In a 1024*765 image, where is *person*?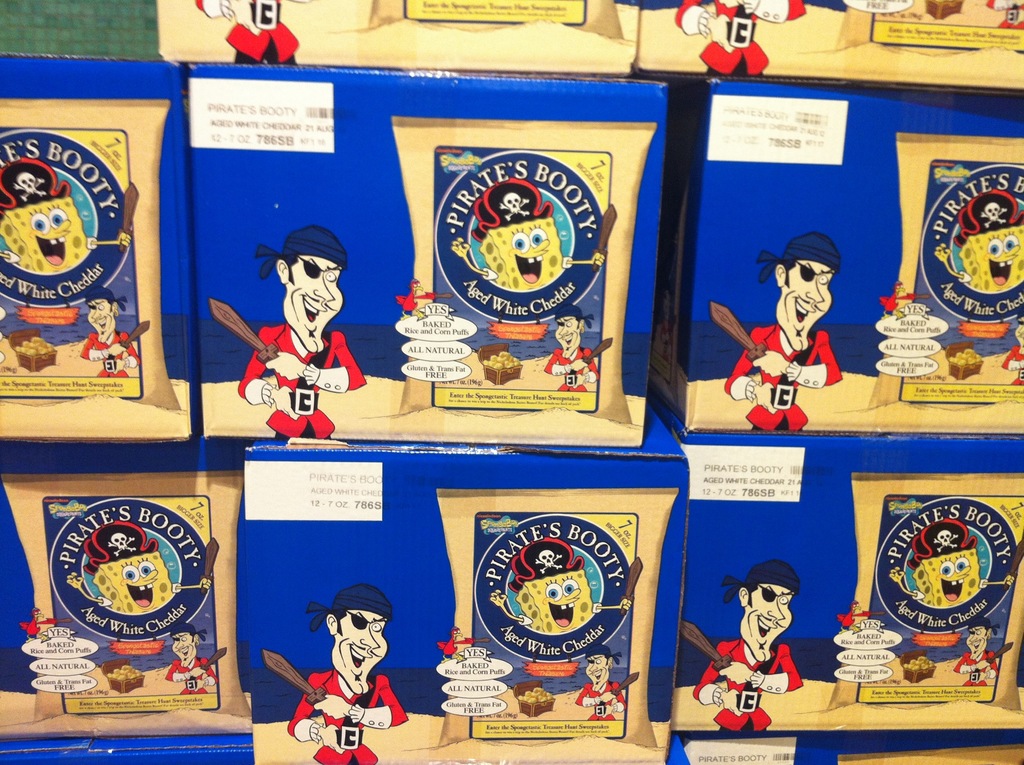
locate(198, 0, 305, 68).
